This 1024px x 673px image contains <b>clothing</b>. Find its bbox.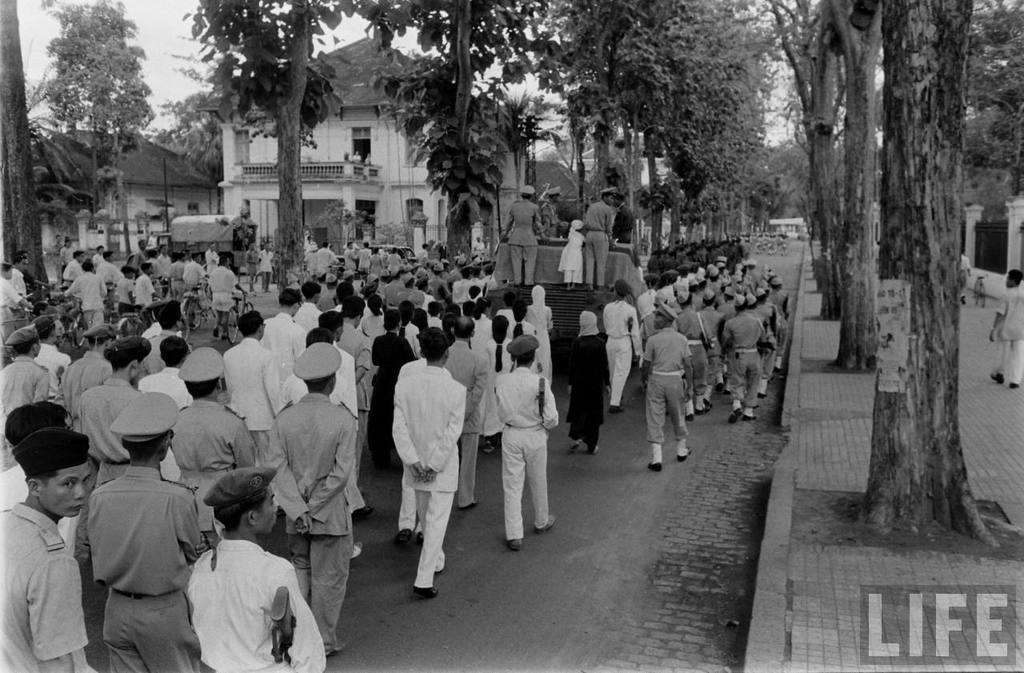
crop(76, 270, 118, 310).
